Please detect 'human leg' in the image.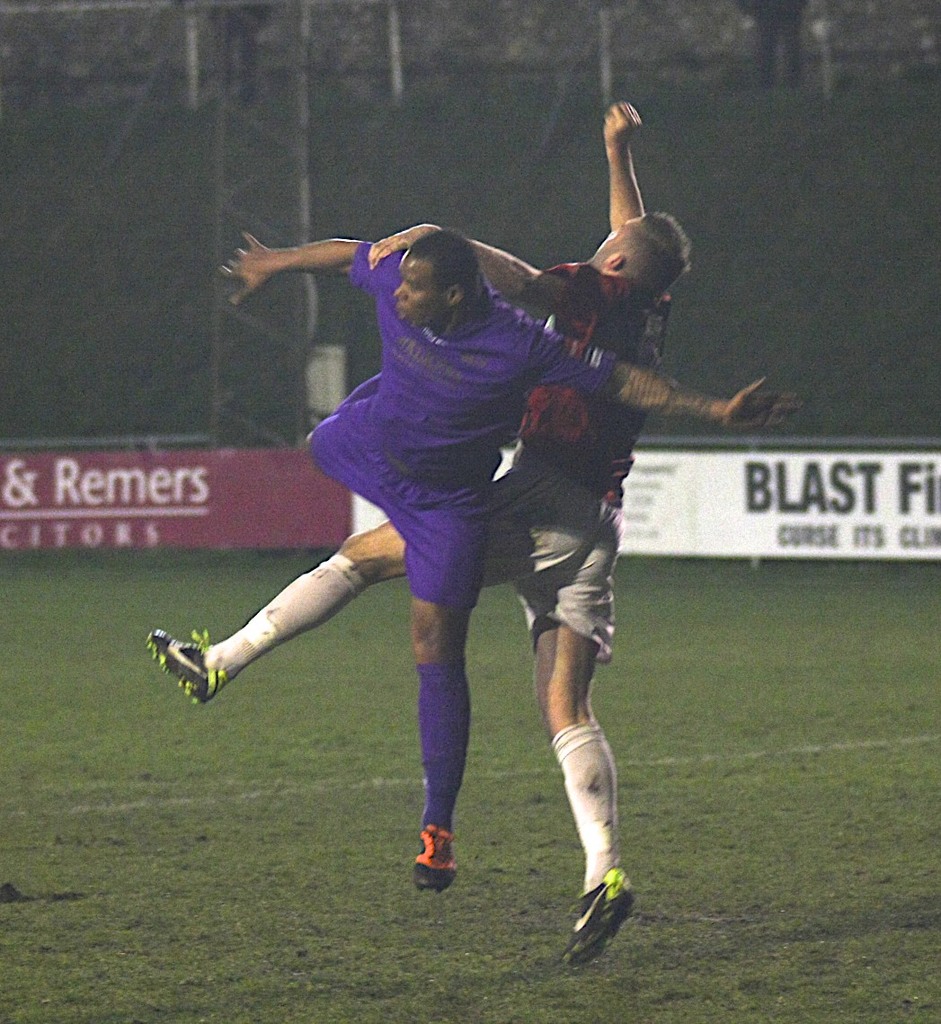
146,444,620,700.
